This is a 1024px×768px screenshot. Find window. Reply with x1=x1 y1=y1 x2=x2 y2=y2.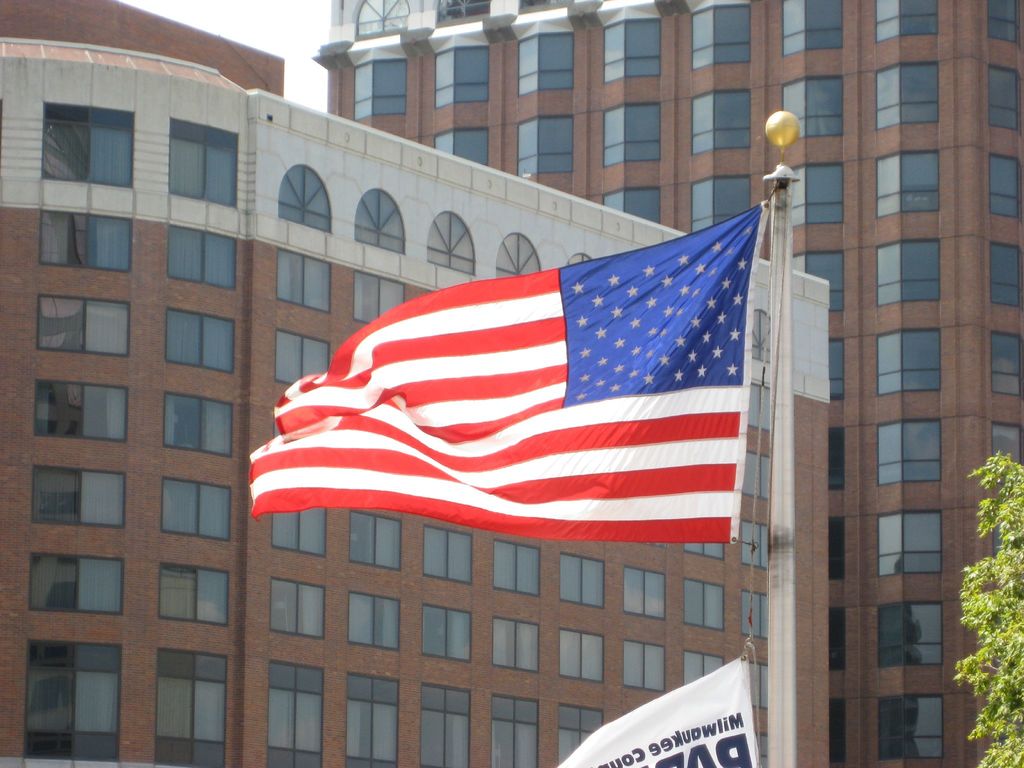
x1=157 y1=564 x2=229 y2=630.
